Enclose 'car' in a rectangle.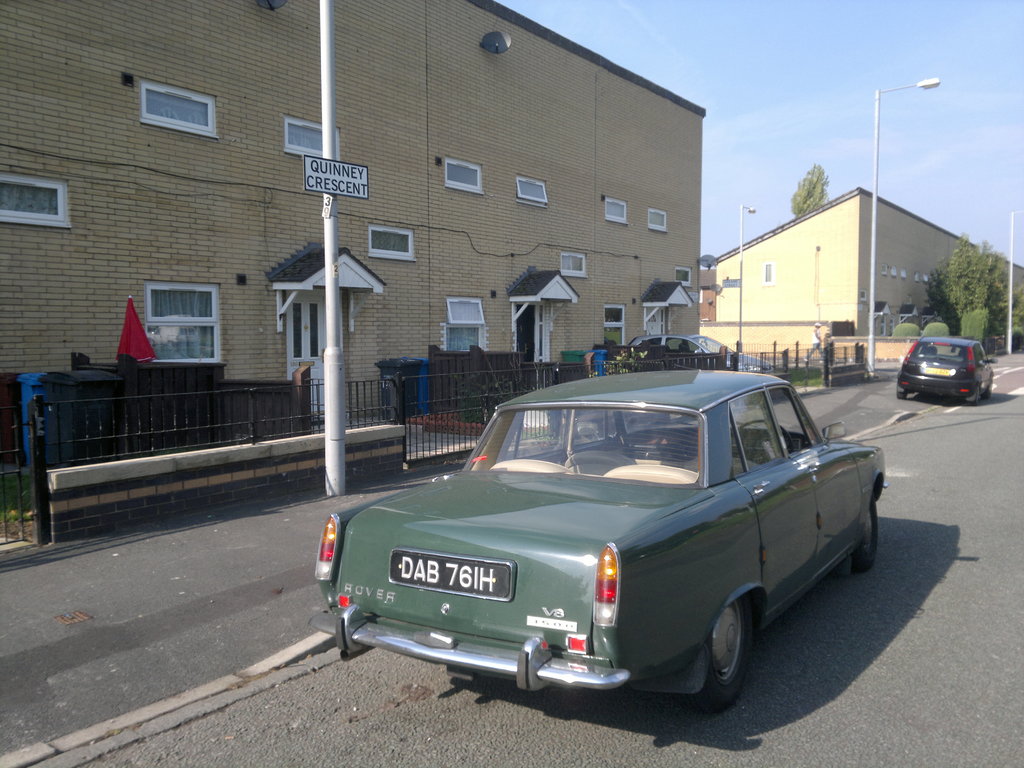
(306, 374, 898, 716).
